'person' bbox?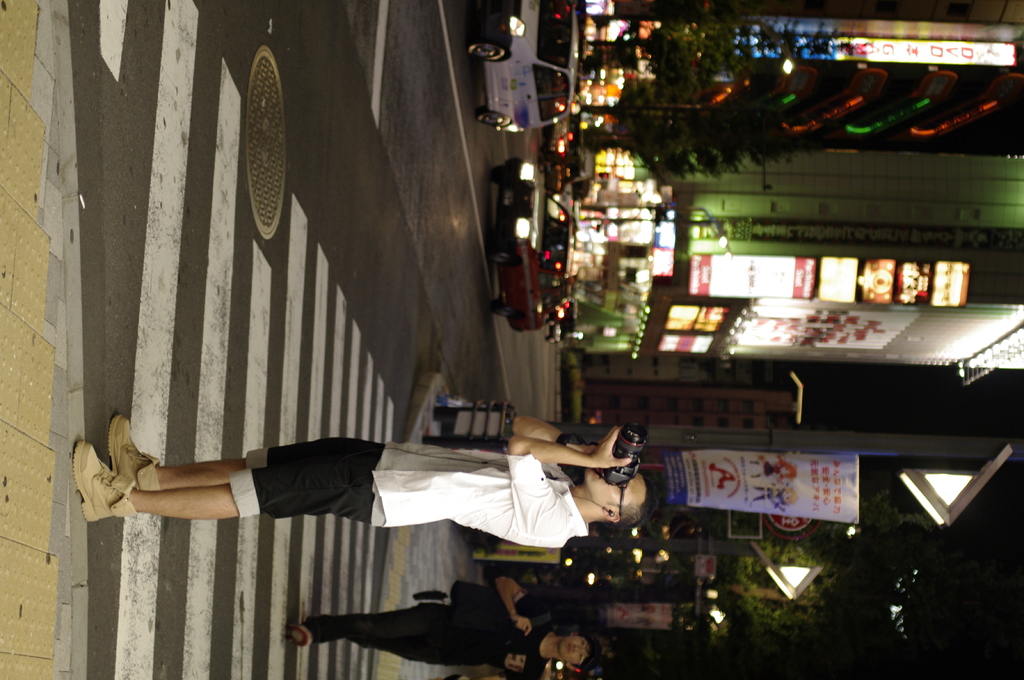
BBox(62, 386, 678, 589)
